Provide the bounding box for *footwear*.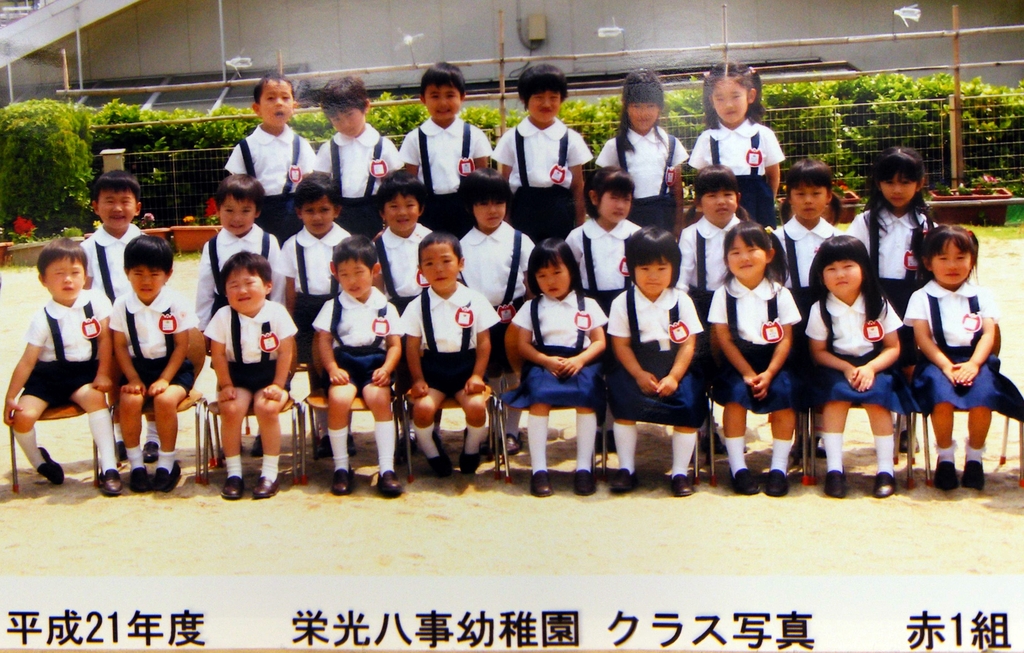
x1=117 y1=440 x2=124 y2=461.
